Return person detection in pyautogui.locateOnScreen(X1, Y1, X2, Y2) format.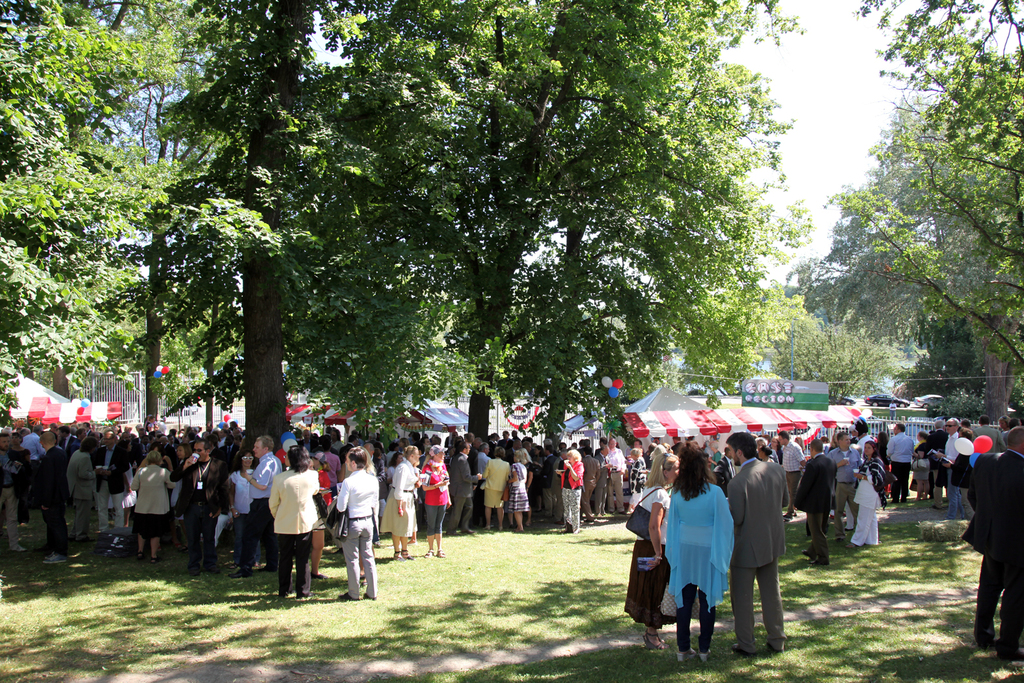
pyautogui.locateOnScreen(827, 432, 863, 541).
